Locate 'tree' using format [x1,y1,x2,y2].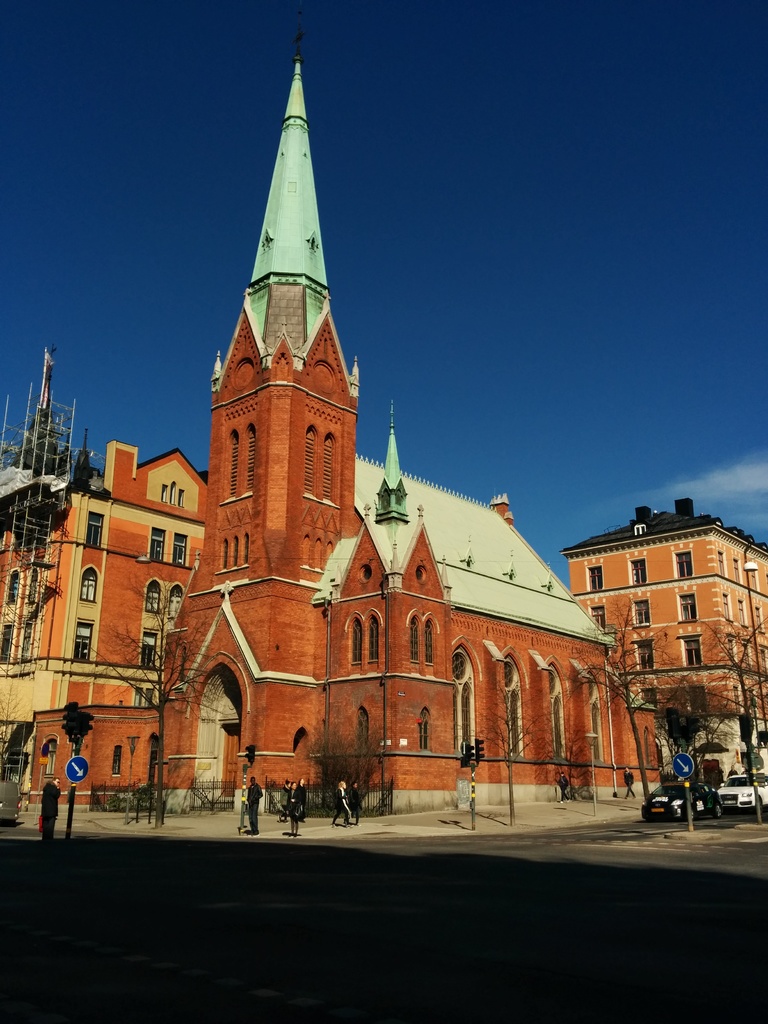
[472,685,553,828].
